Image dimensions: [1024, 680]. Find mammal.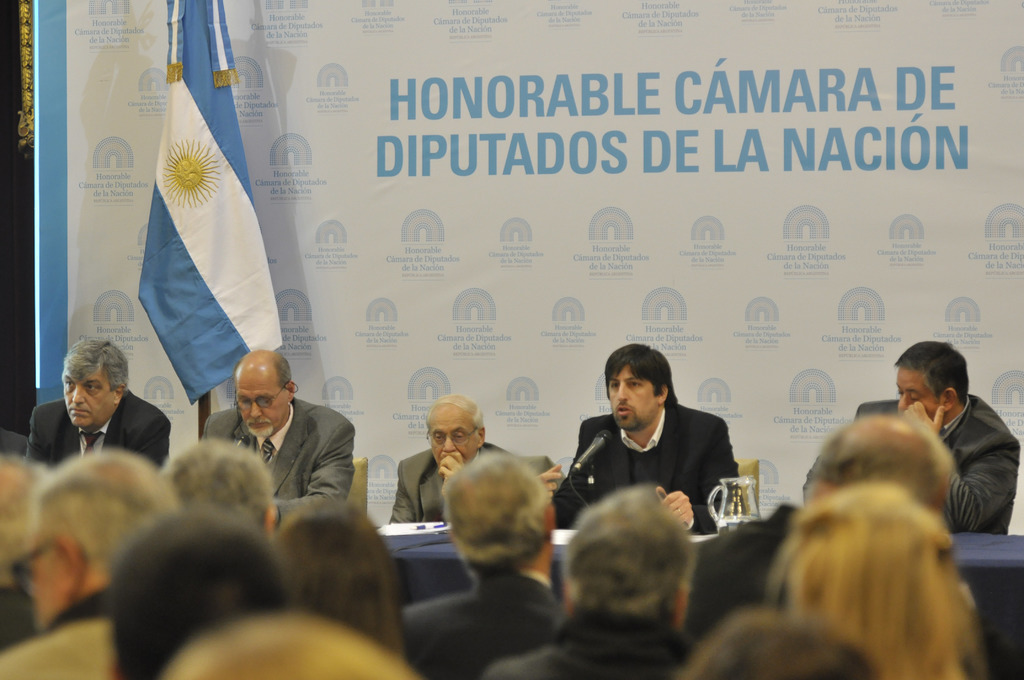
region(266, 492, 401, 649).
